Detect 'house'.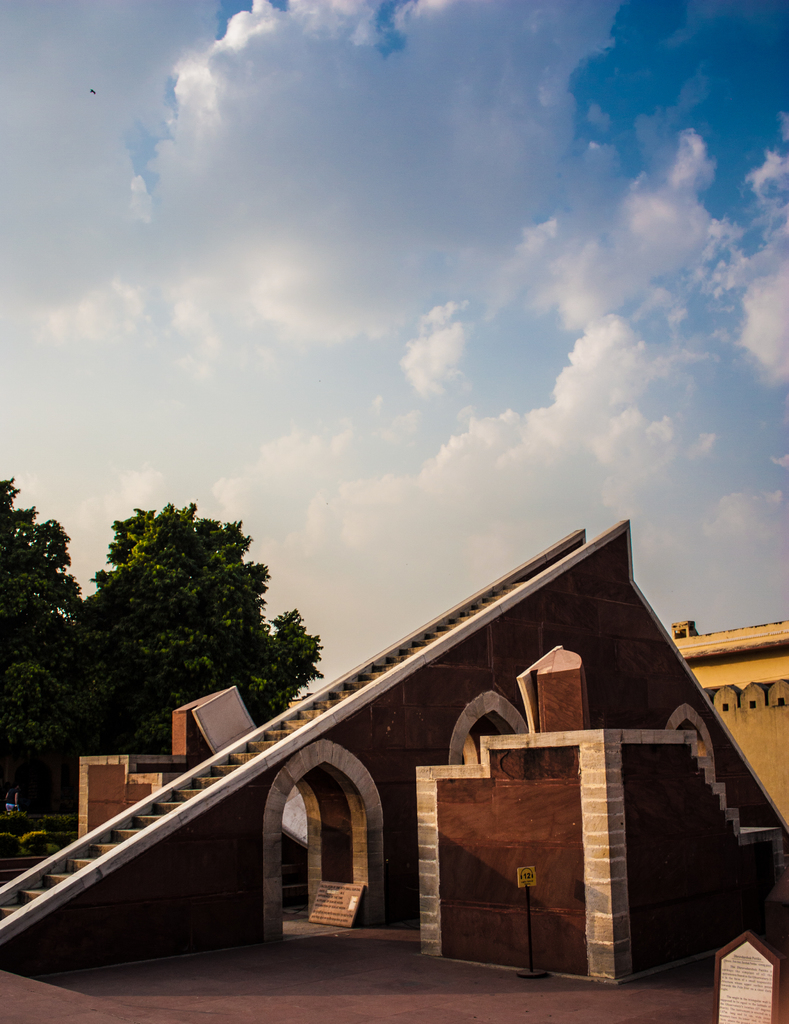
Detected at bbox(529, 615, 788, 829).
